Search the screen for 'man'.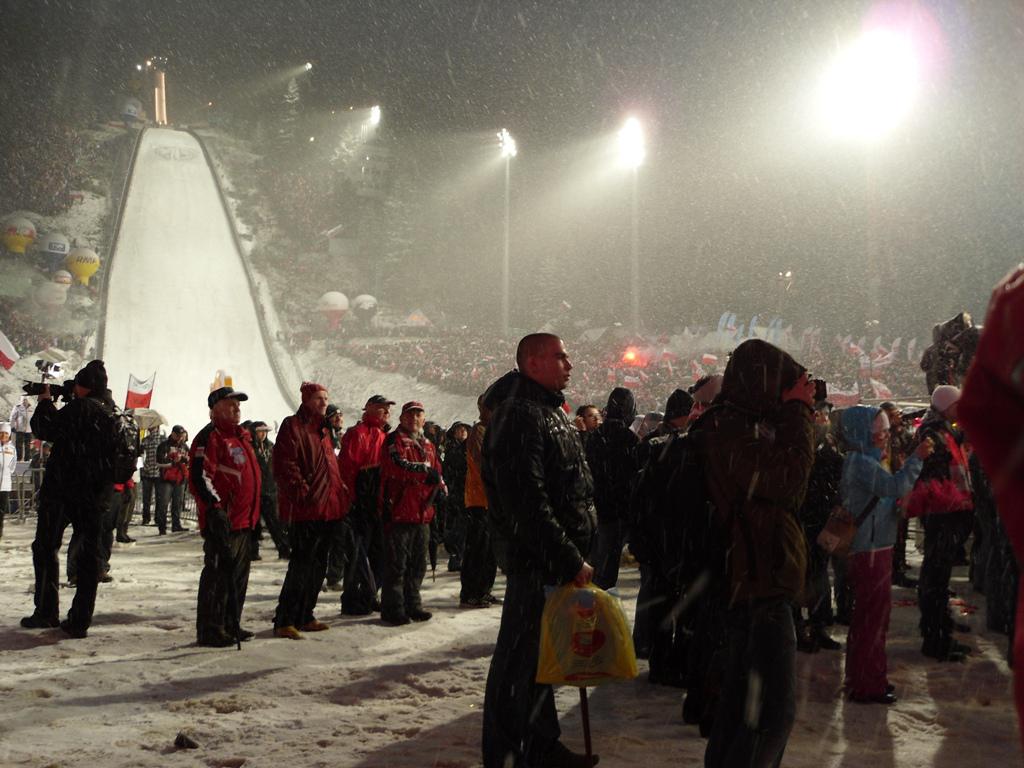
Found at [475,335,602,767].
